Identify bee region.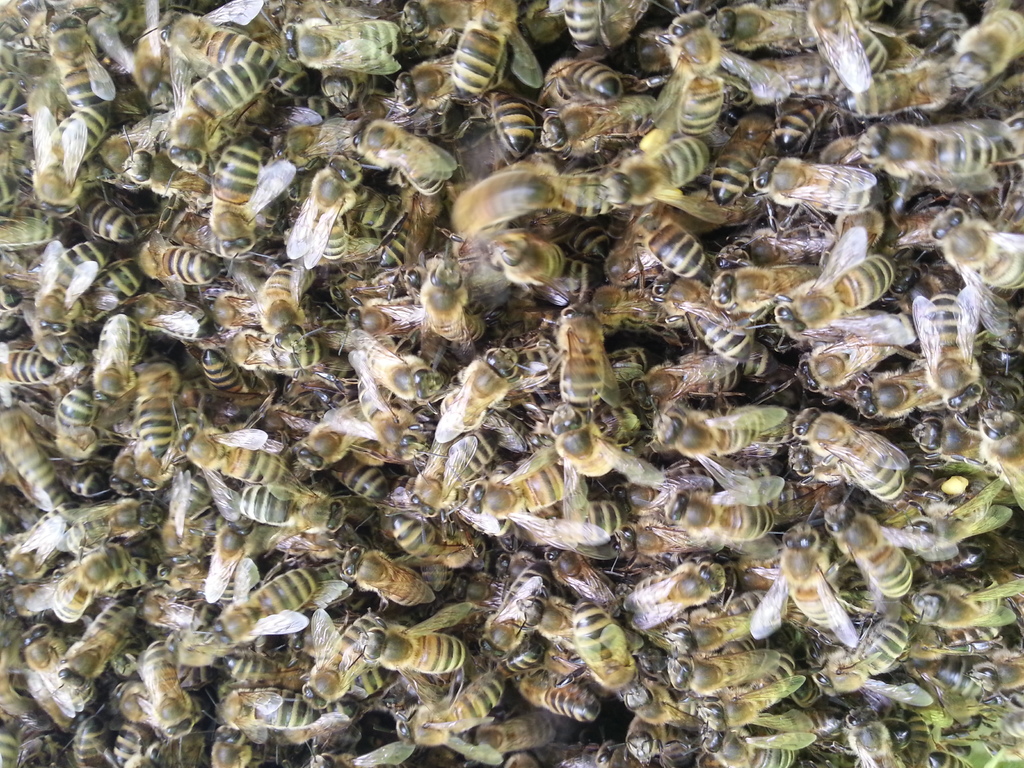
Region: rect(286, 153, 347, 271).
